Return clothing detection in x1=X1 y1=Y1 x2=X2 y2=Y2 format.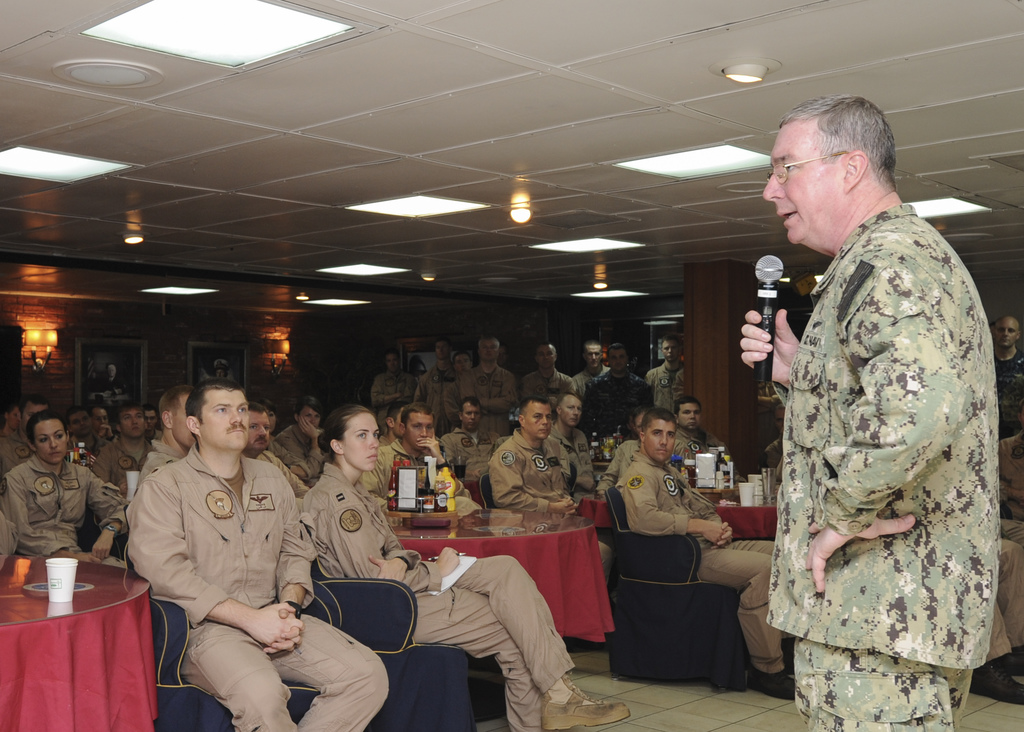
x1=282 y1=421 x2=329 y2=469.
